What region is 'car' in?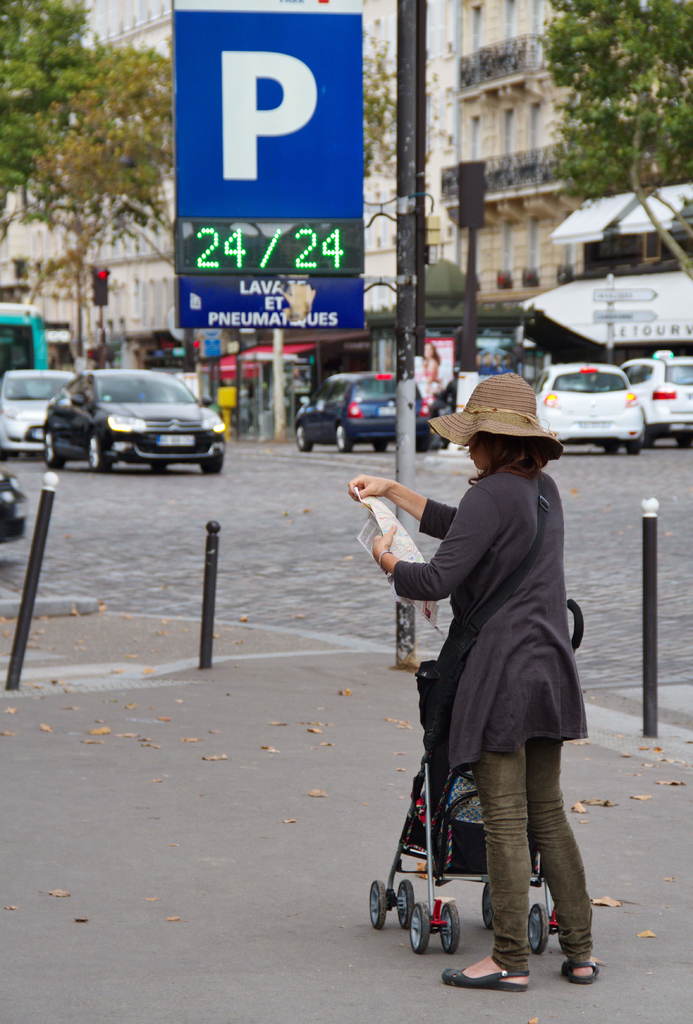
[left=537, top=354, right=647, bottom=459].
